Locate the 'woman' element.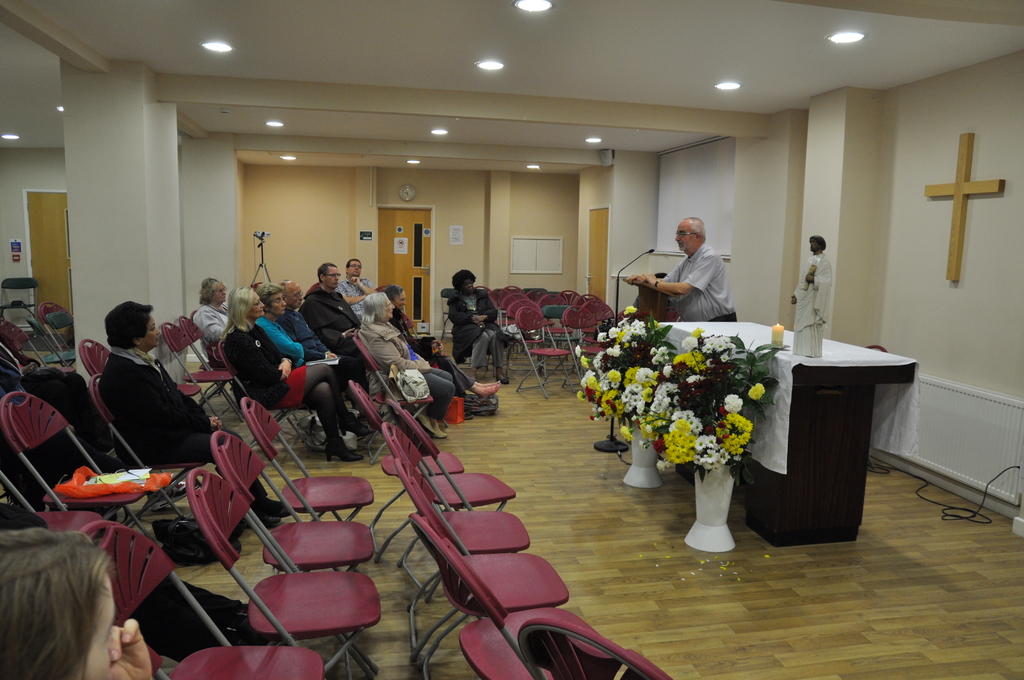
Element bbox: (99,300,299,531).
